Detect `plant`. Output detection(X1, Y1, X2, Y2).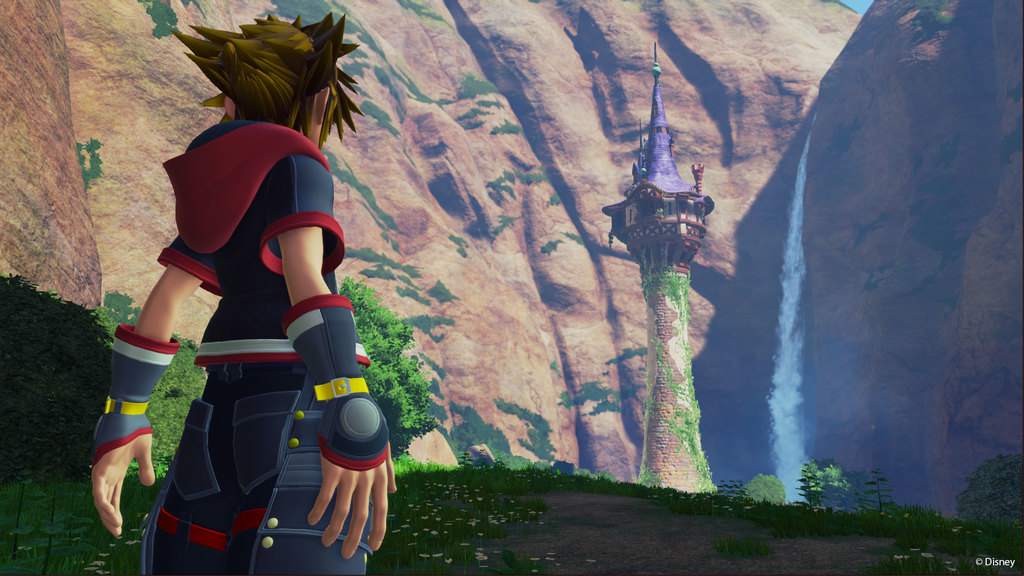
detection(424, 394, 601, 479).
